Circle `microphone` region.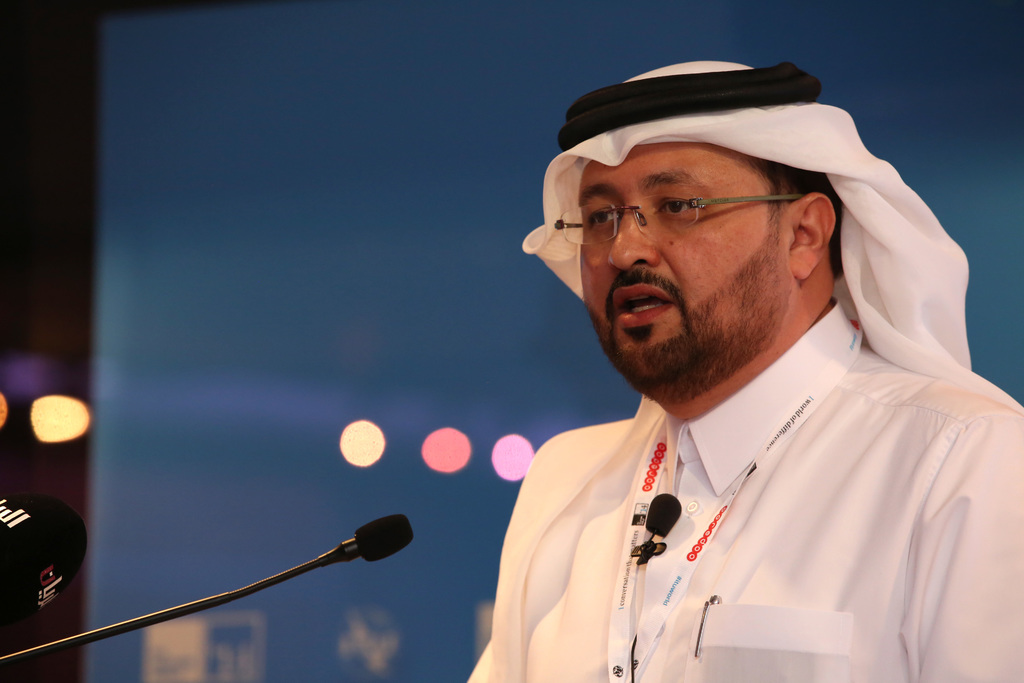
Region: region(6, 488, 90, 625).
